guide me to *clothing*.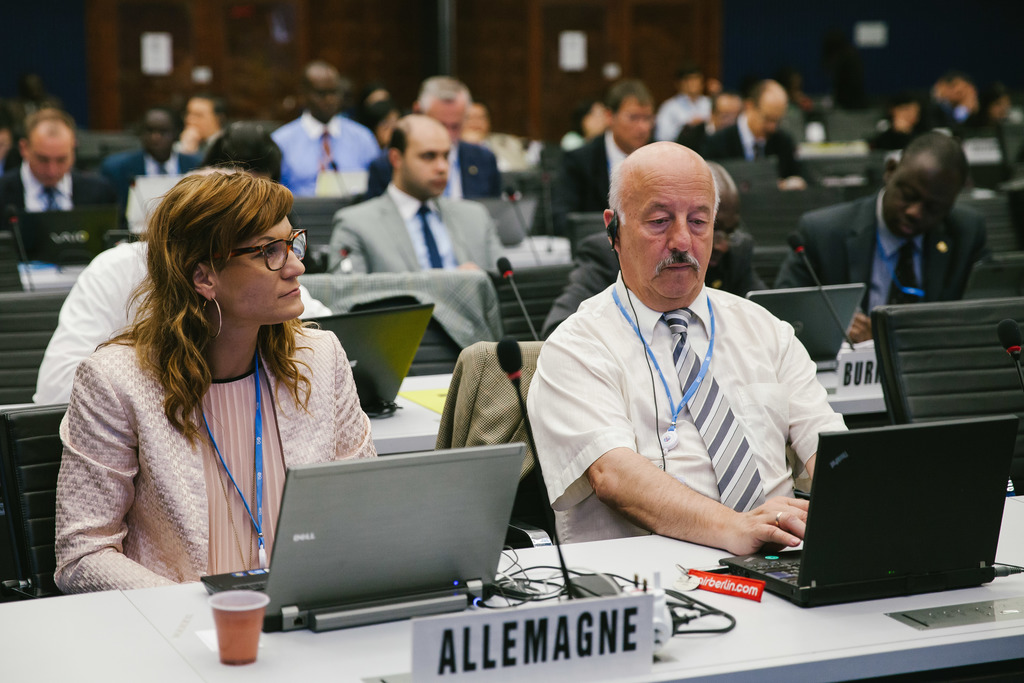
Guidance: crop(431, 342, 545, 491).
